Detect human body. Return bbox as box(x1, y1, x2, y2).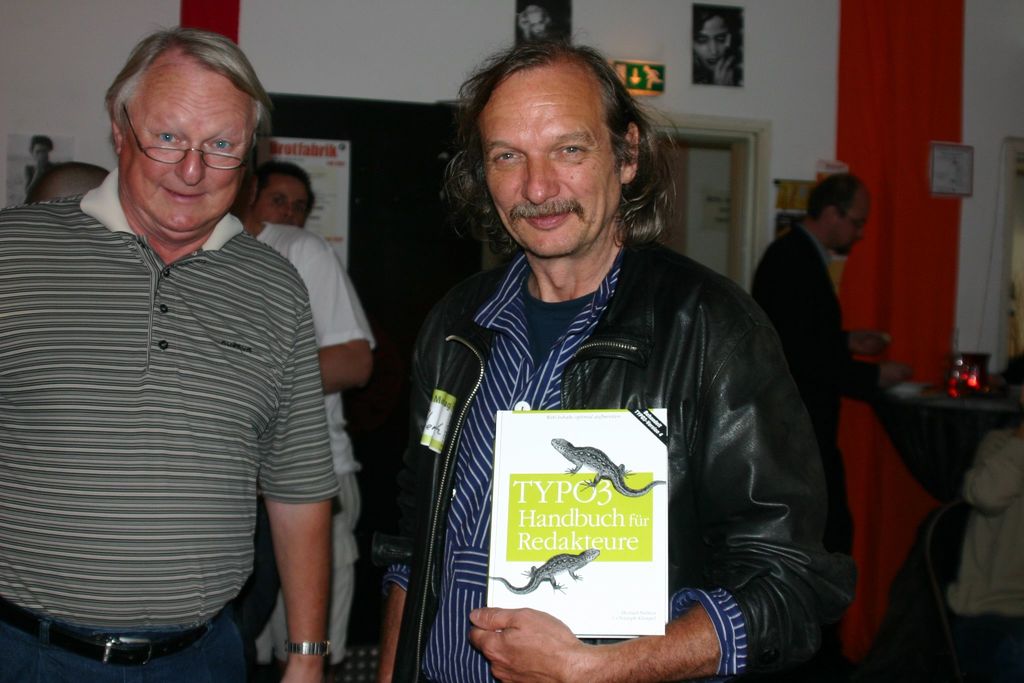
box(250, 218, 380, 682).
